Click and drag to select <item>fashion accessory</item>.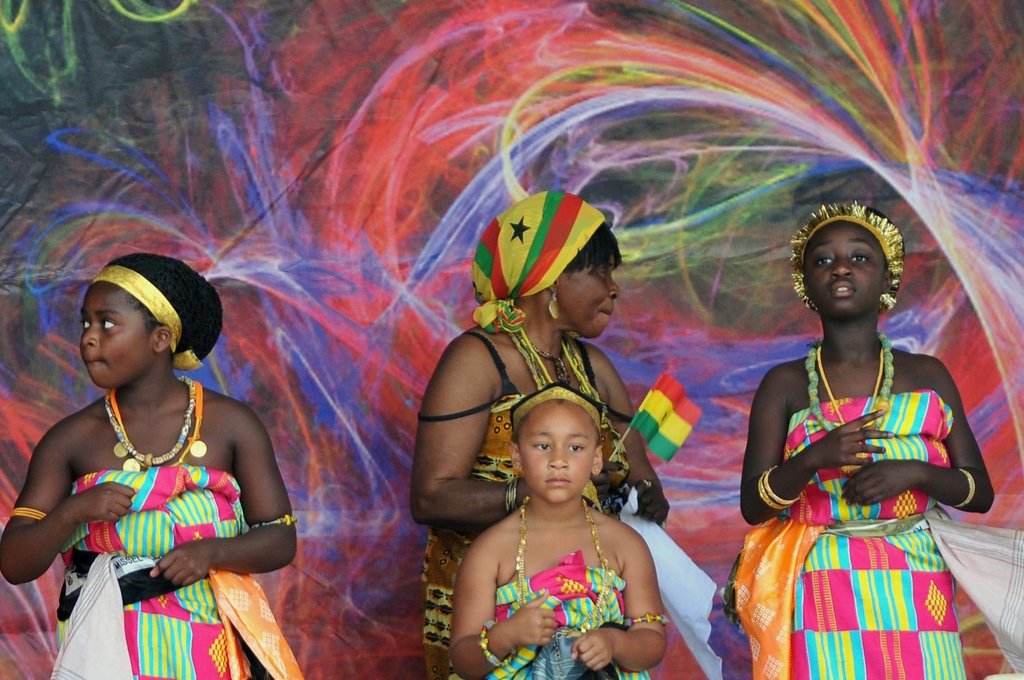
Selection: [x1=7, y1=501, x2=47, y2=520].
